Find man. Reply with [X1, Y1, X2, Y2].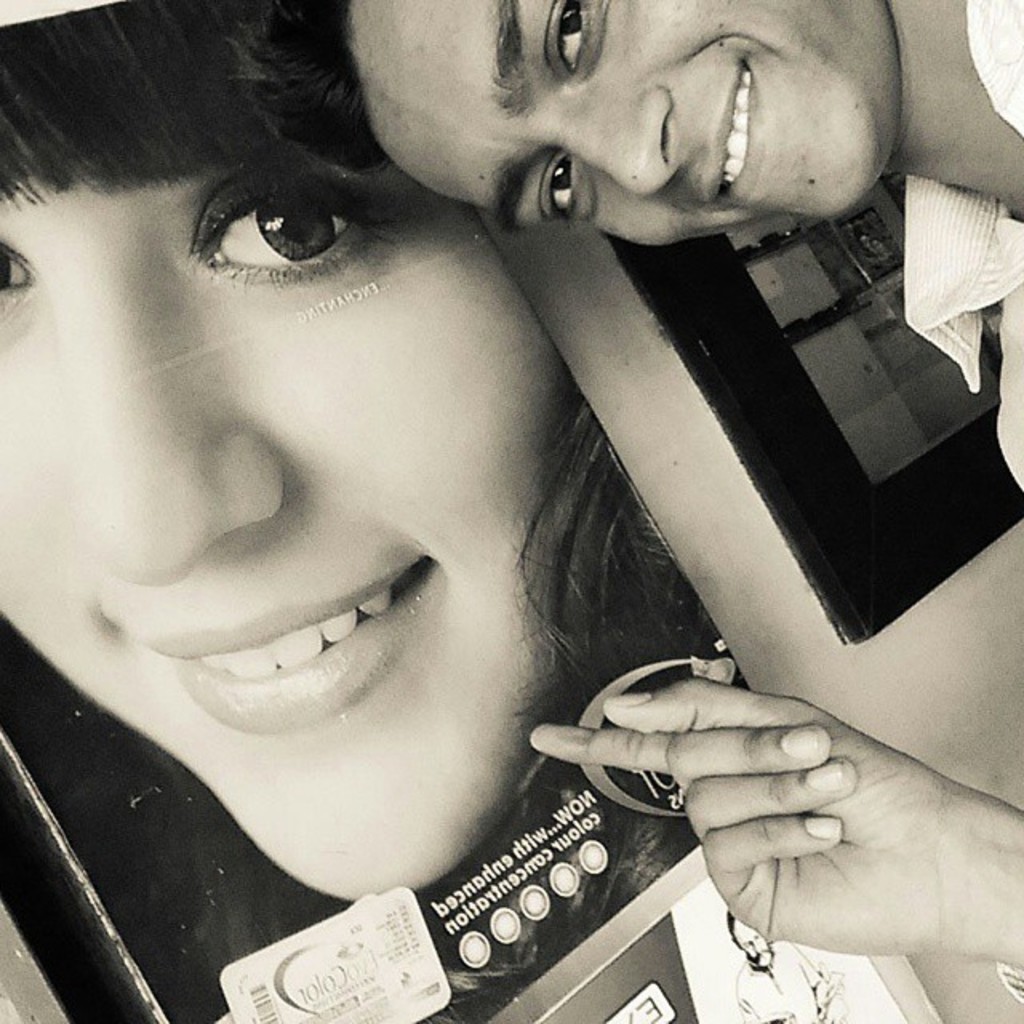
[728, 902, 858, 1022].
